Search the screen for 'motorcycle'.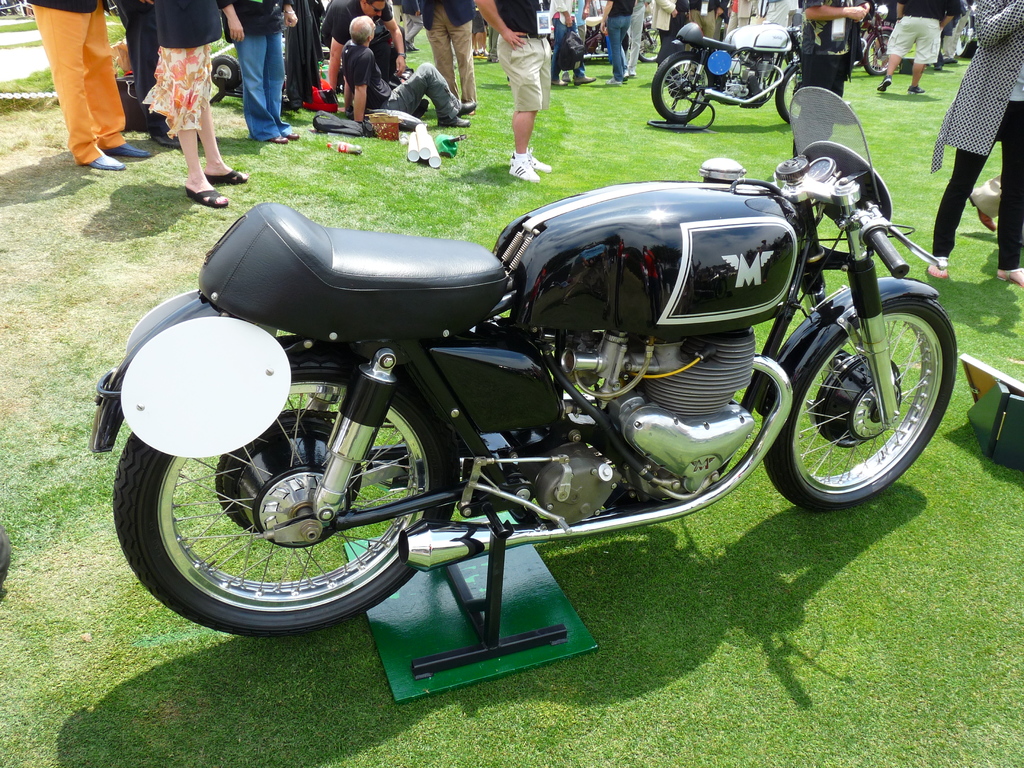
Found at [948,7,977,73].
